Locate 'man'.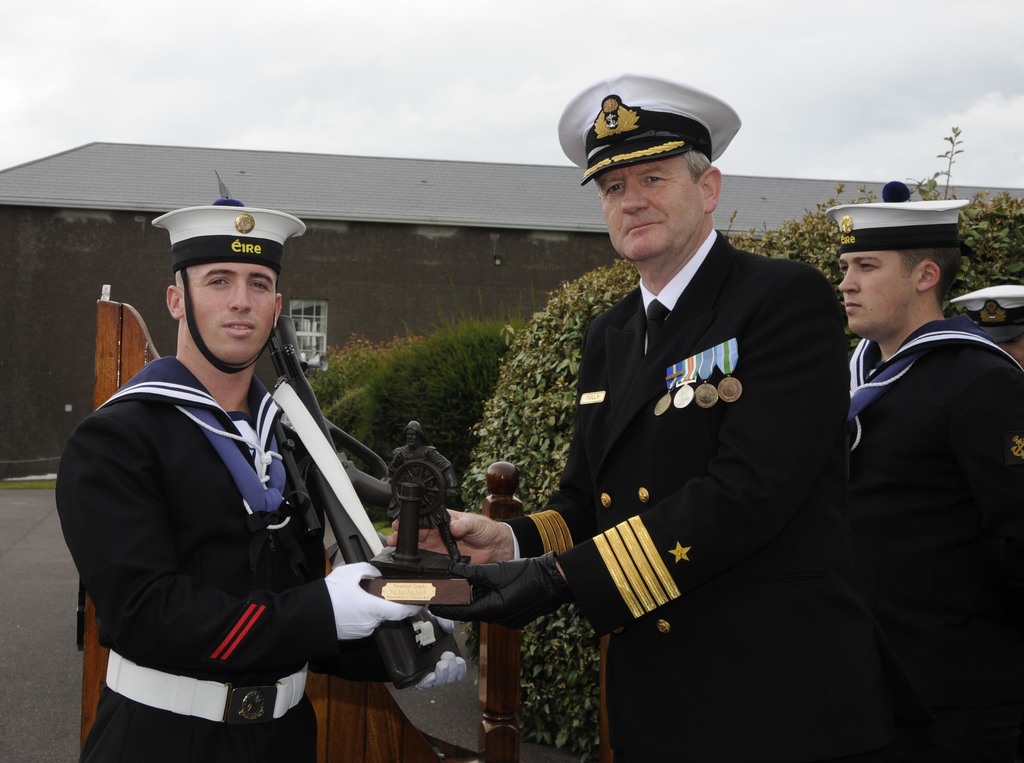
Bounding box: BBox(460, 79, 842, 745).
